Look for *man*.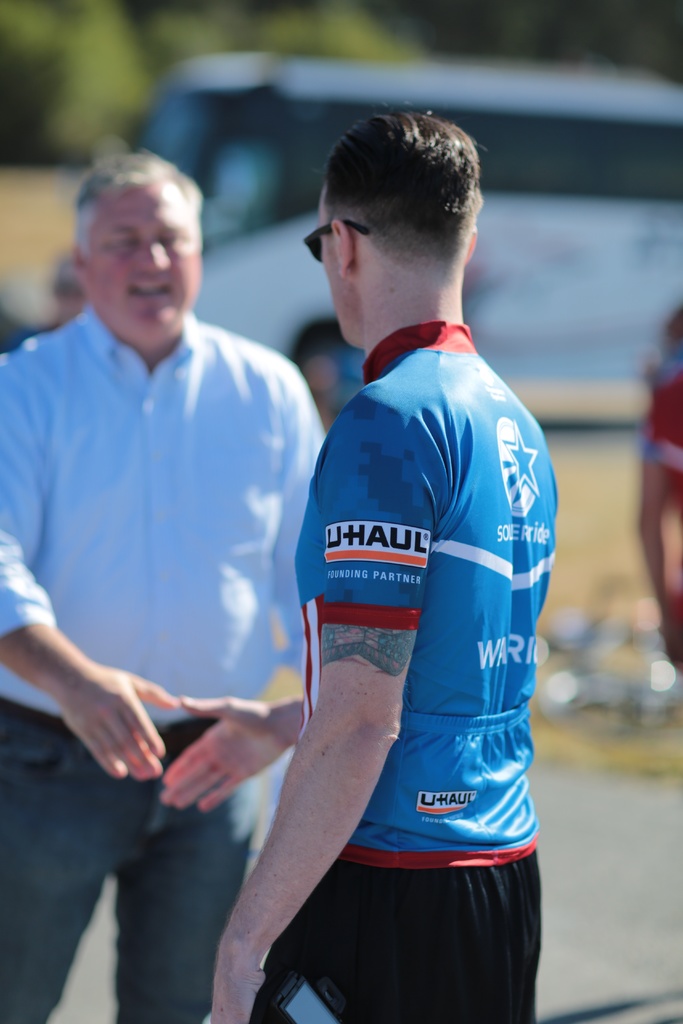
Found: x1=192 y1=96 x2=574 y2=1015.
